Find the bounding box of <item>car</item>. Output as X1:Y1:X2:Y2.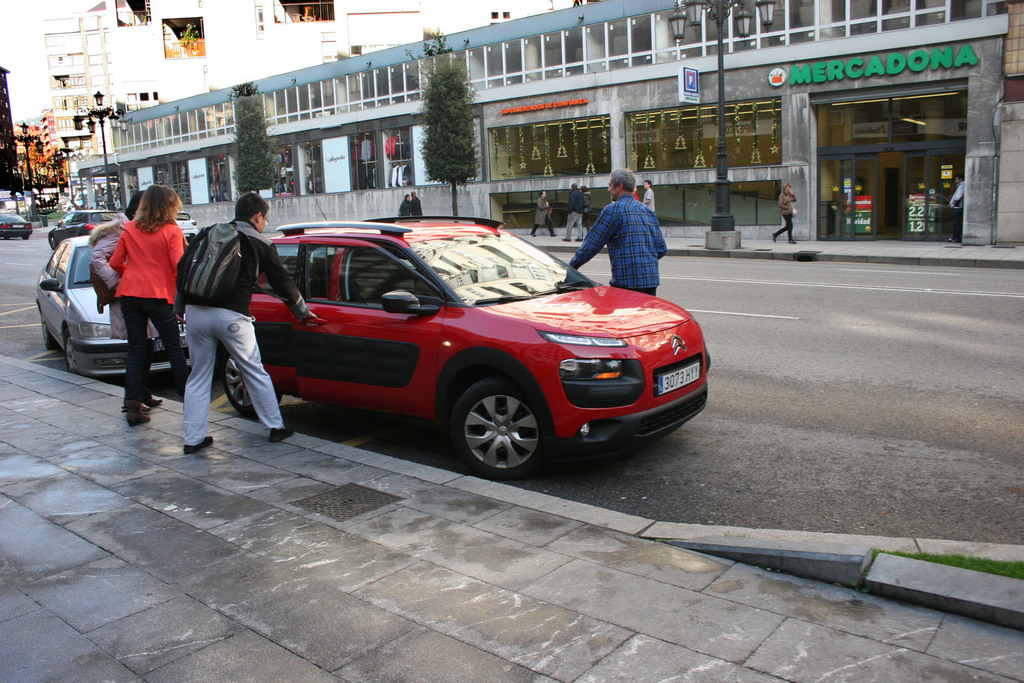
70:193:89:207.
